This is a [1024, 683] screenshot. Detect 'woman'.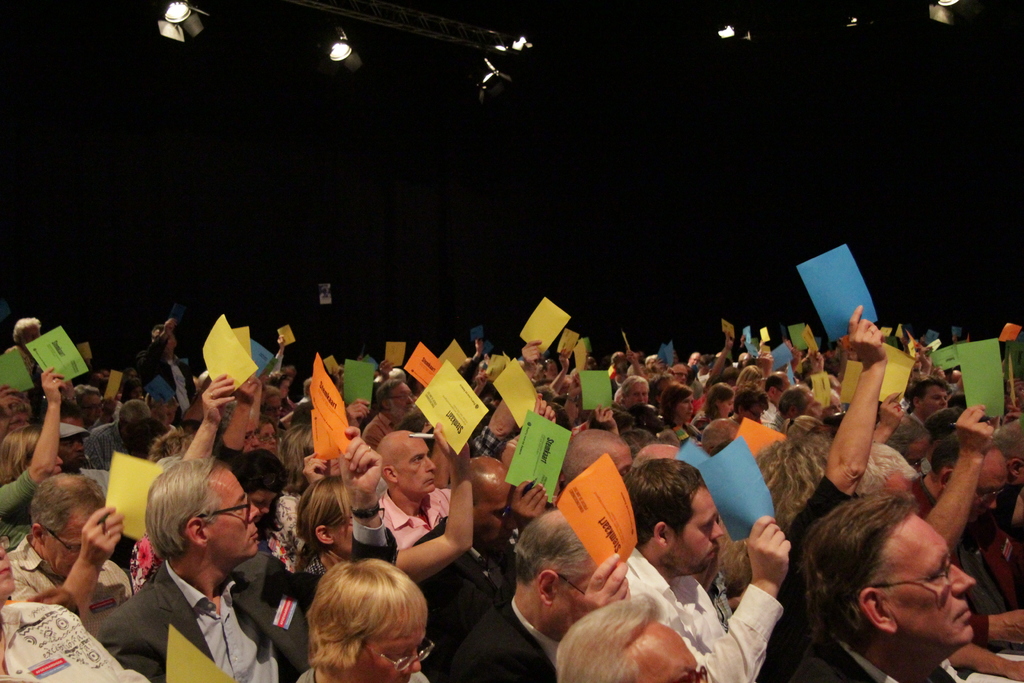
bbox=[276, 539, 439, 682].
